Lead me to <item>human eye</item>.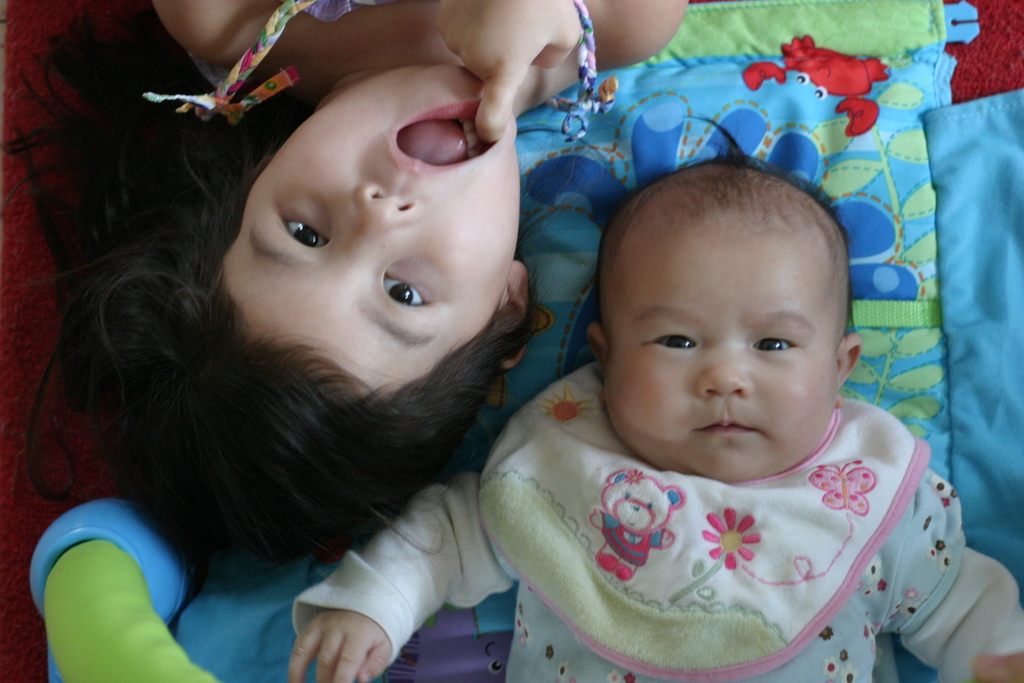
Lead to bbox=[375, 265, 440, 315].
